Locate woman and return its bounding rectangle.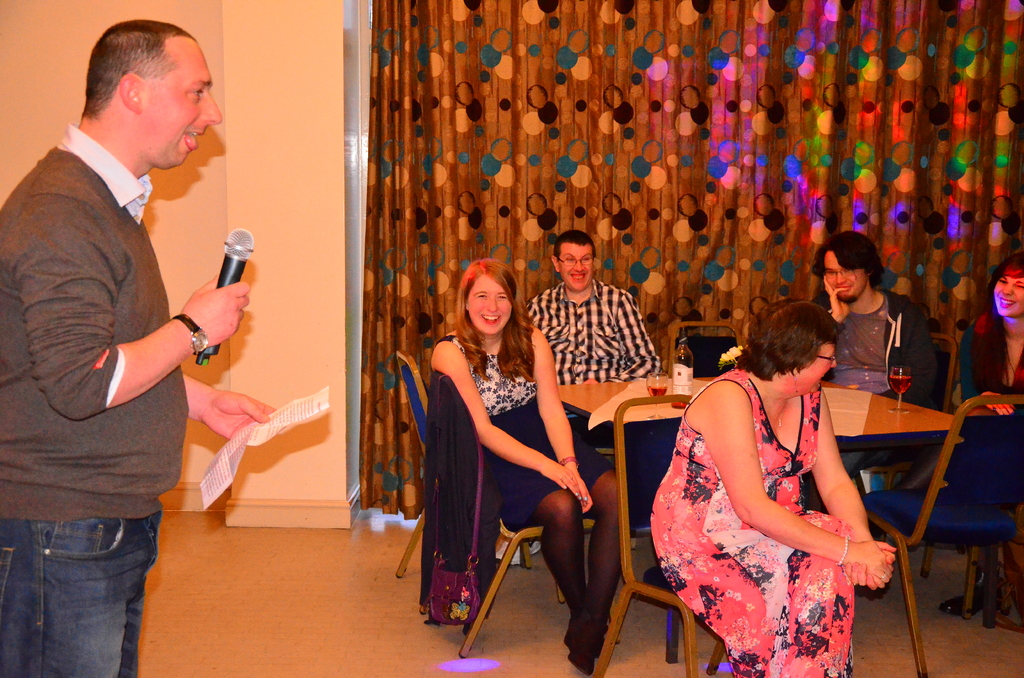
(653, 278, 899, 673).
